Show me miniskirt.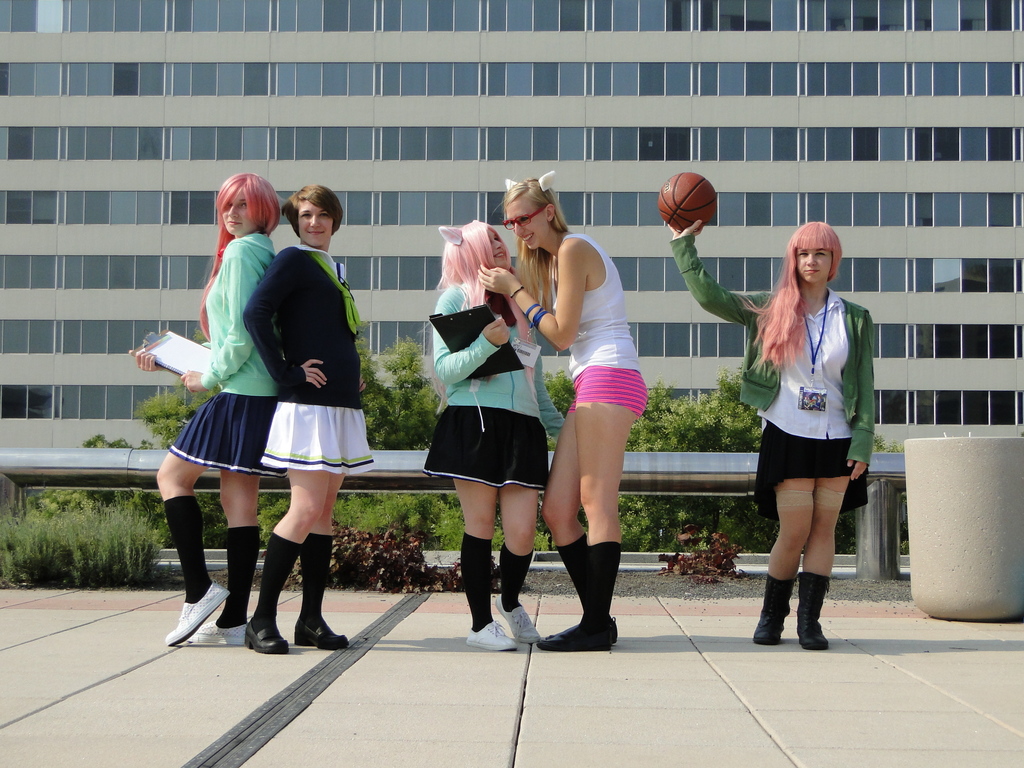
miniskirt is here: <bbox>259, 399, 376, 475</bbox>.
